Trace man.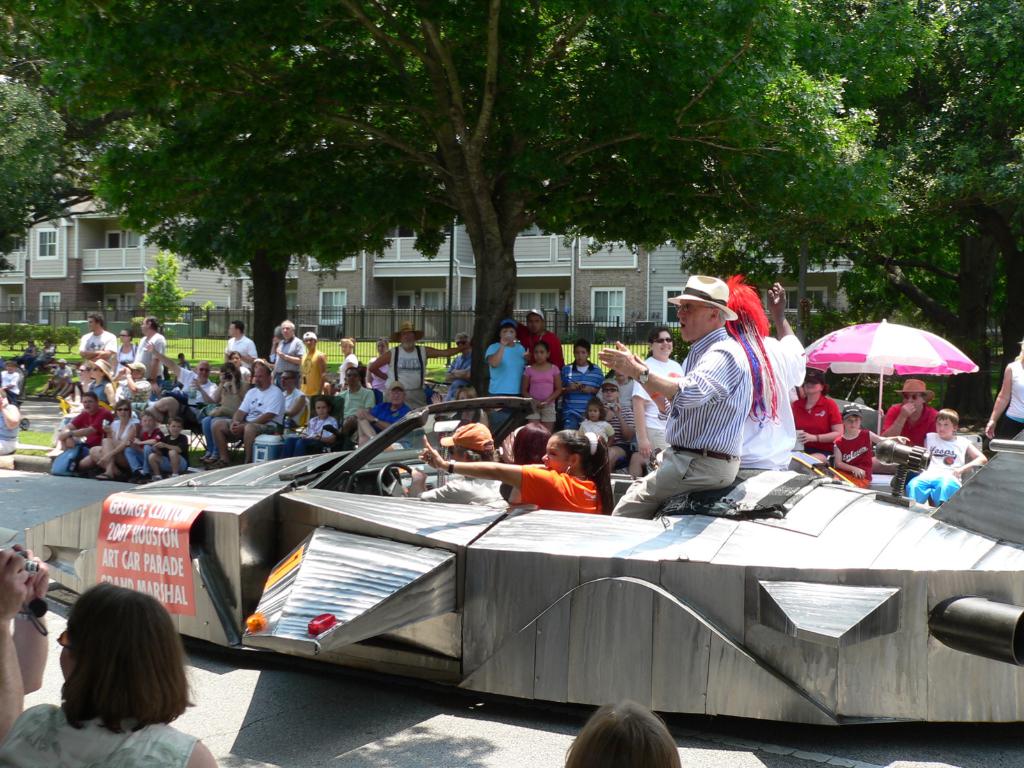
Traced to <bbox>137, 319, 166, 383</bbox>.
